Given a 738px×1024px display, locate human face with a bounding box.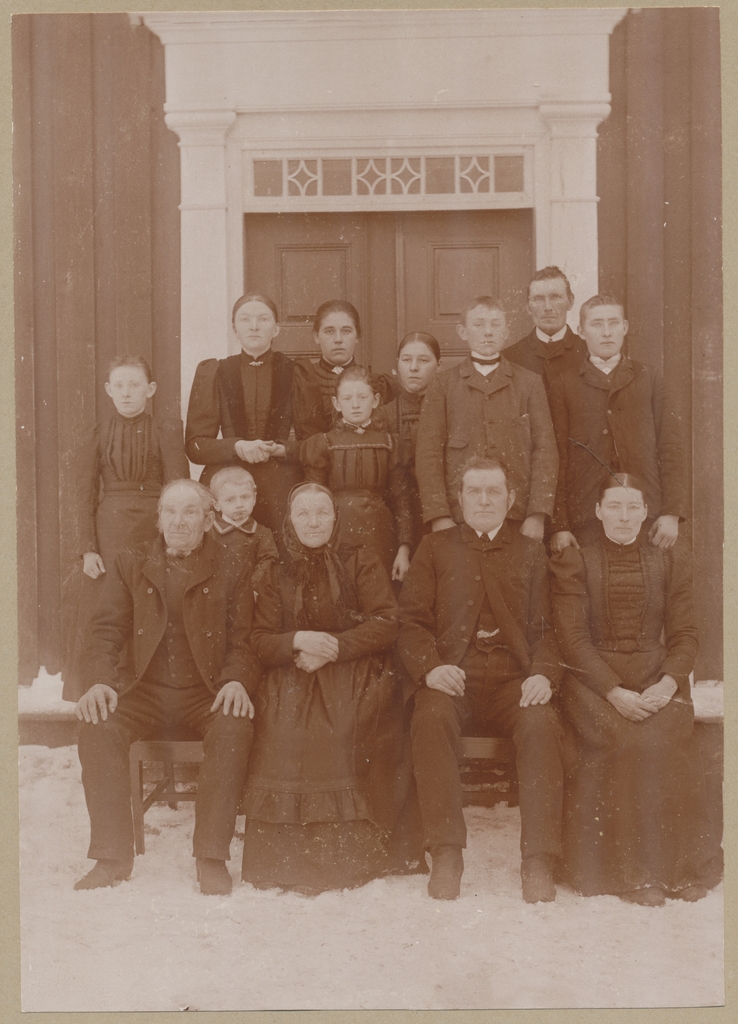
Located: x1=288, y1=490, x2=335, y2=548.
